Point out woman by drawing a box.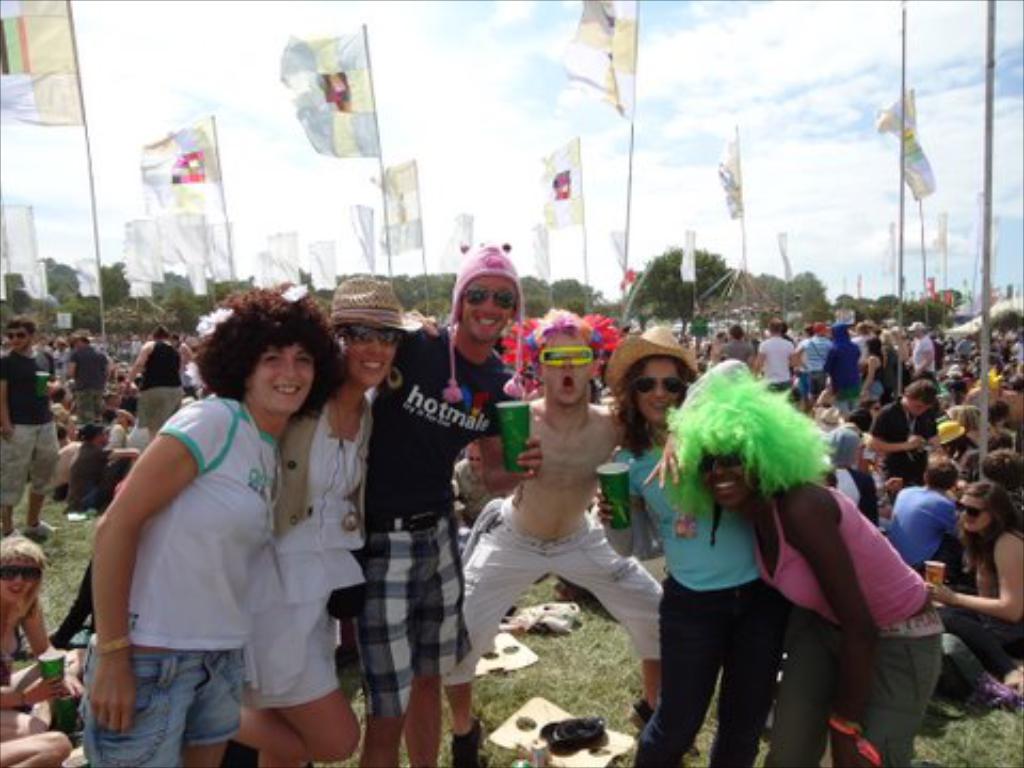
(919,474,1022,681).
